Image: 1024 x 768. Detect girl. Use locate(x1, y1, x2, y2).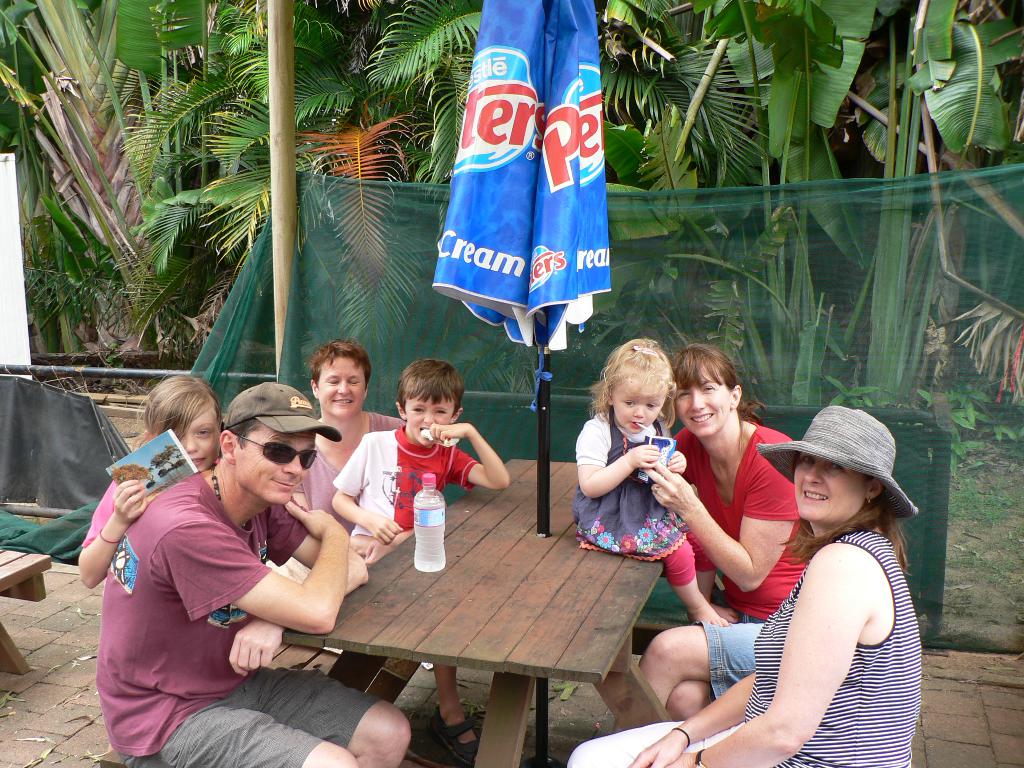
locate(570, 337, 727, 624).
